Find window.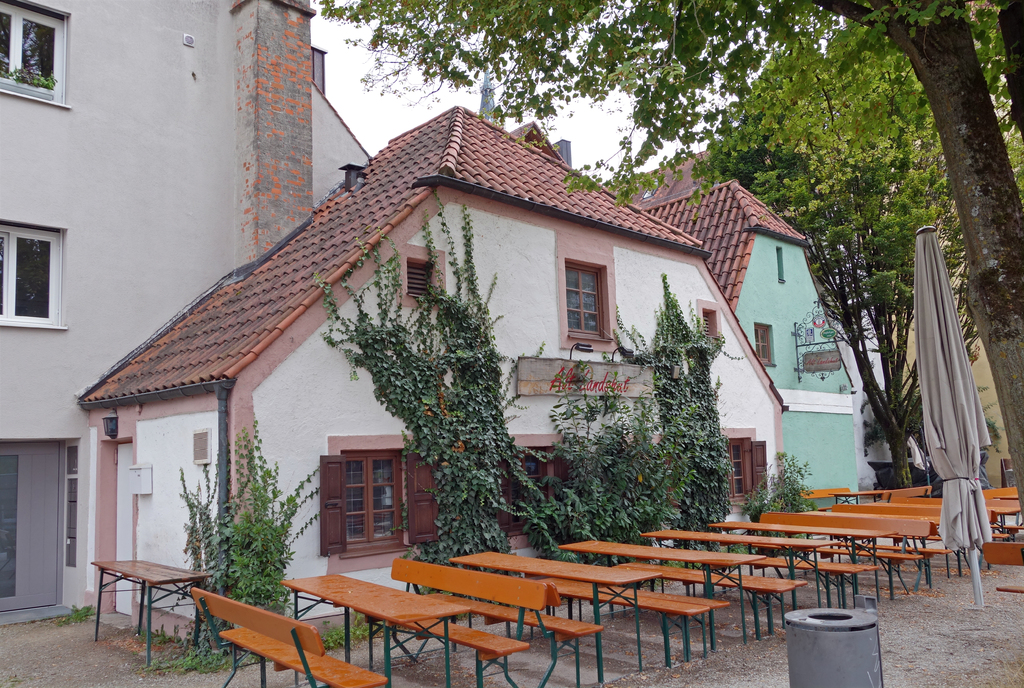
(320,440,424,552).
